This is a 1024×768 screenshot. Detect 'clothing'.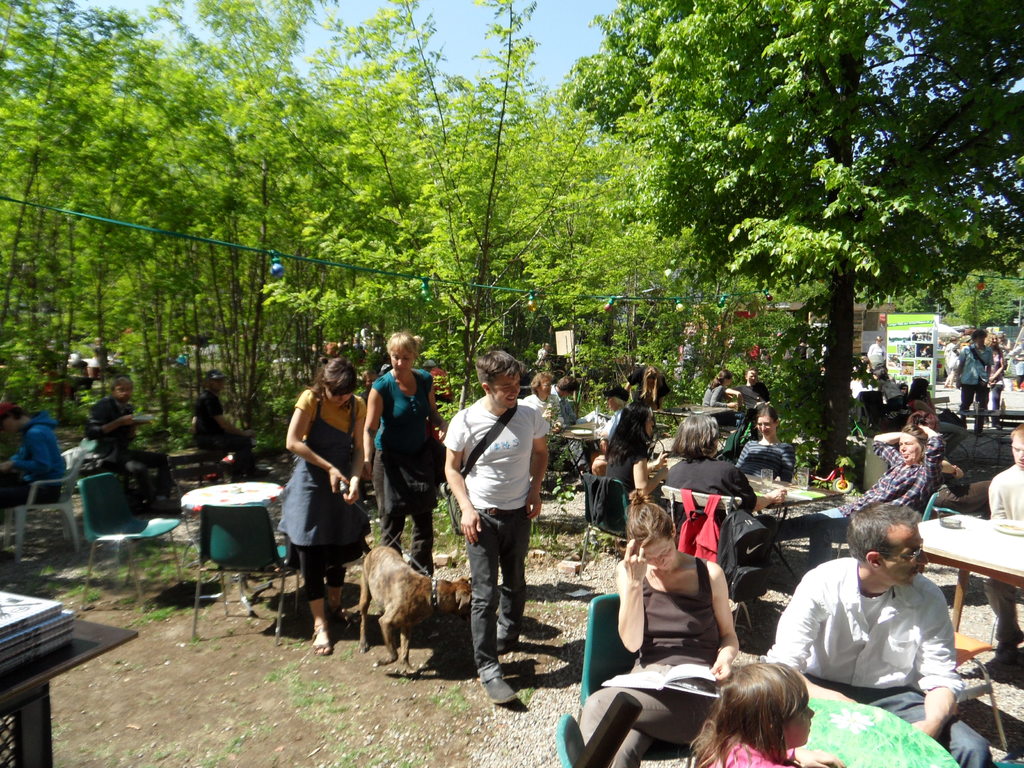
907,393,933,415.
